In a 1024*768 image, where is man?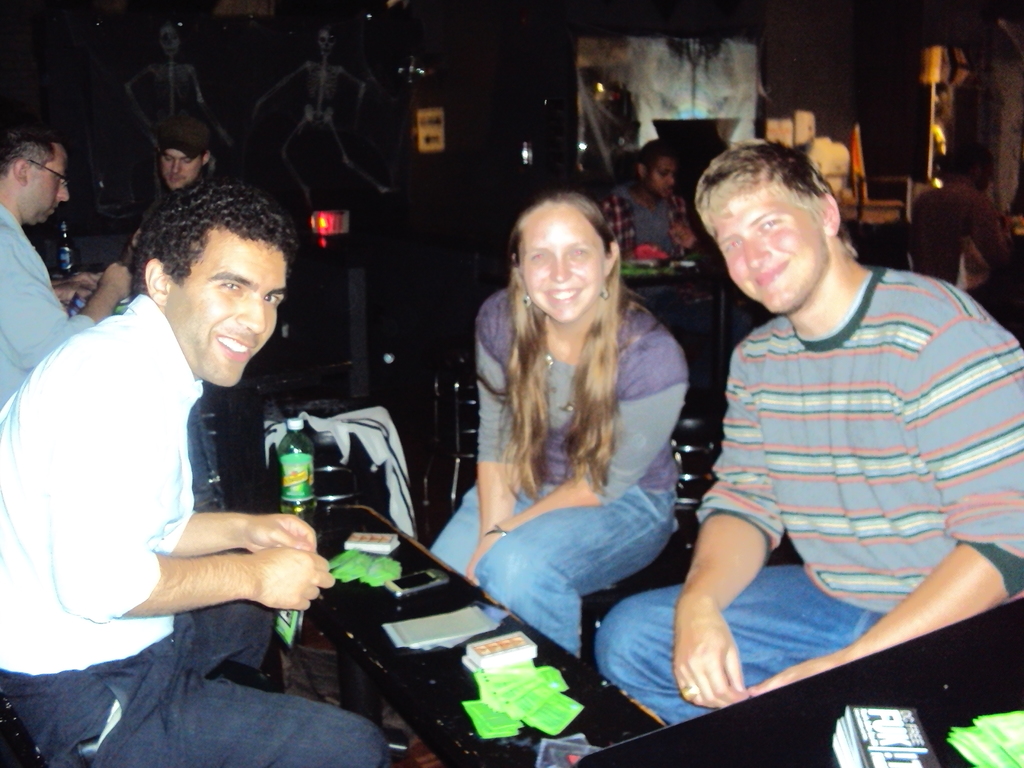
bbox=[634, 132, 1010, 710].
